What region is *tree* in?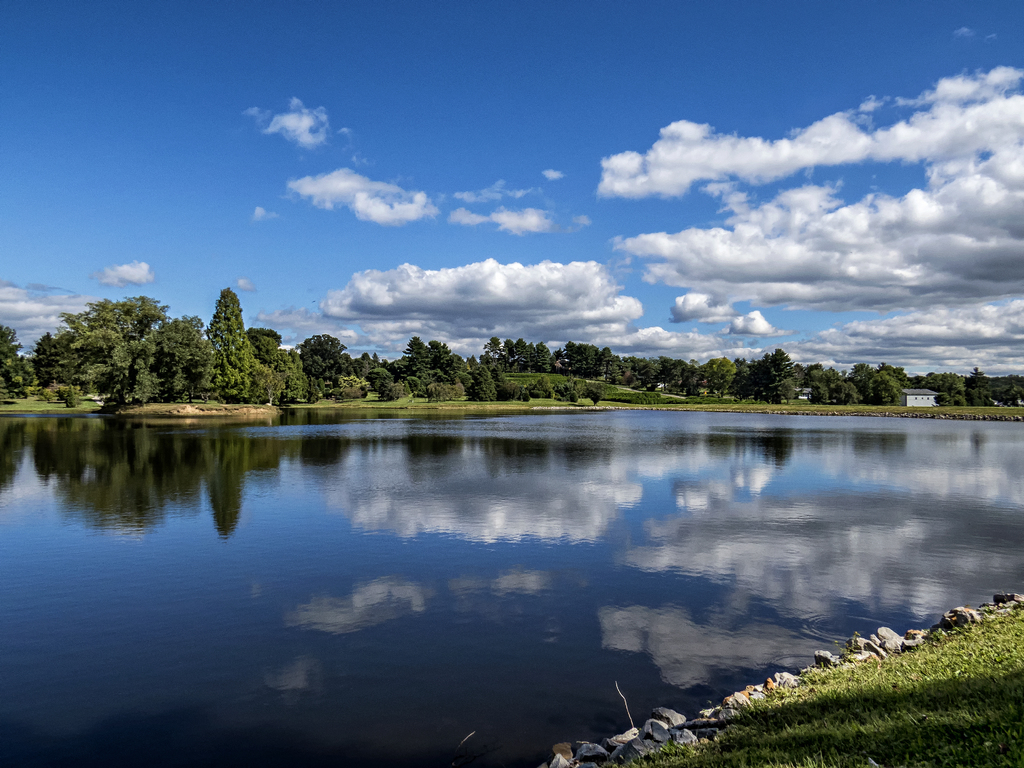
{"left": 0, "top": 321, "right": 38, "bottom": 403}.
